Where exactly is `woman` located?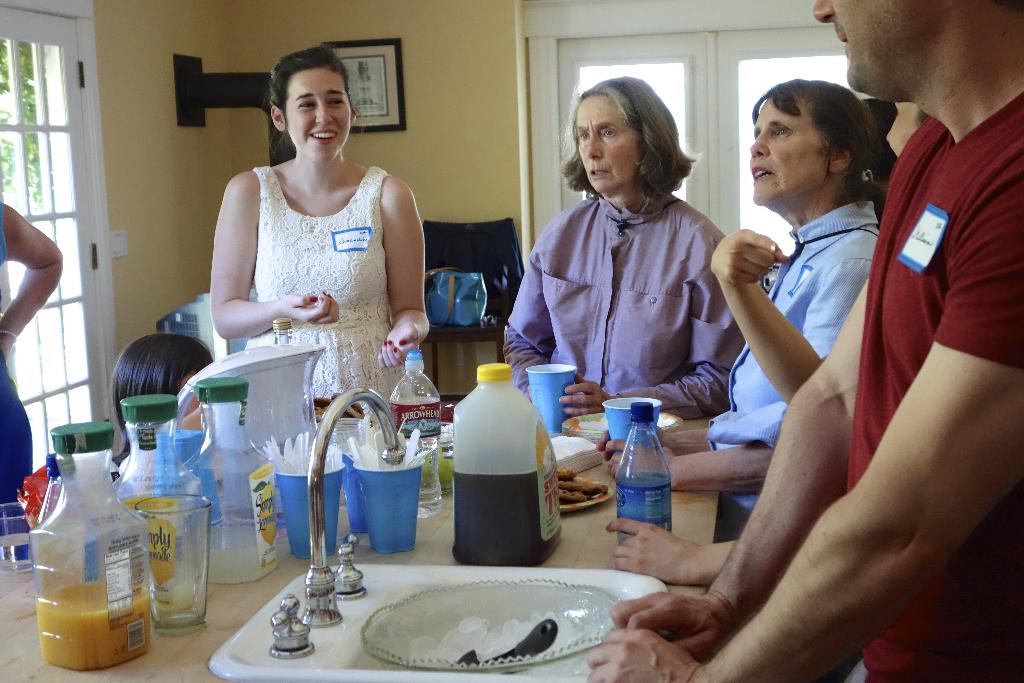
Its bounding box is rect(593, 76, 892, 536).
